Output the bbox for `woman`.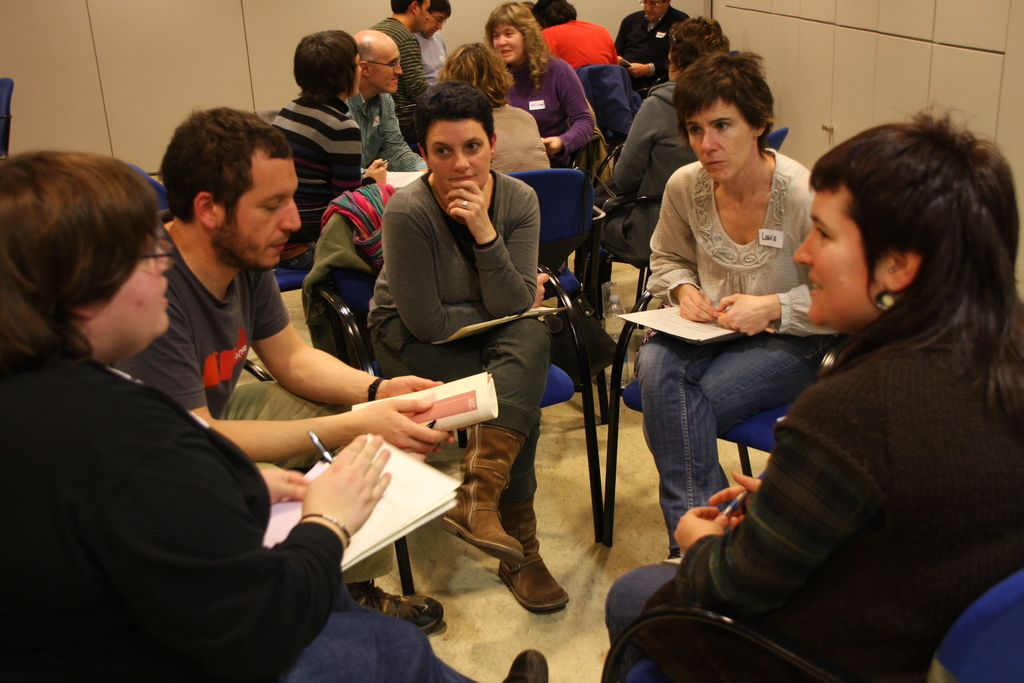
bbox(591, 12, 727, 325).
